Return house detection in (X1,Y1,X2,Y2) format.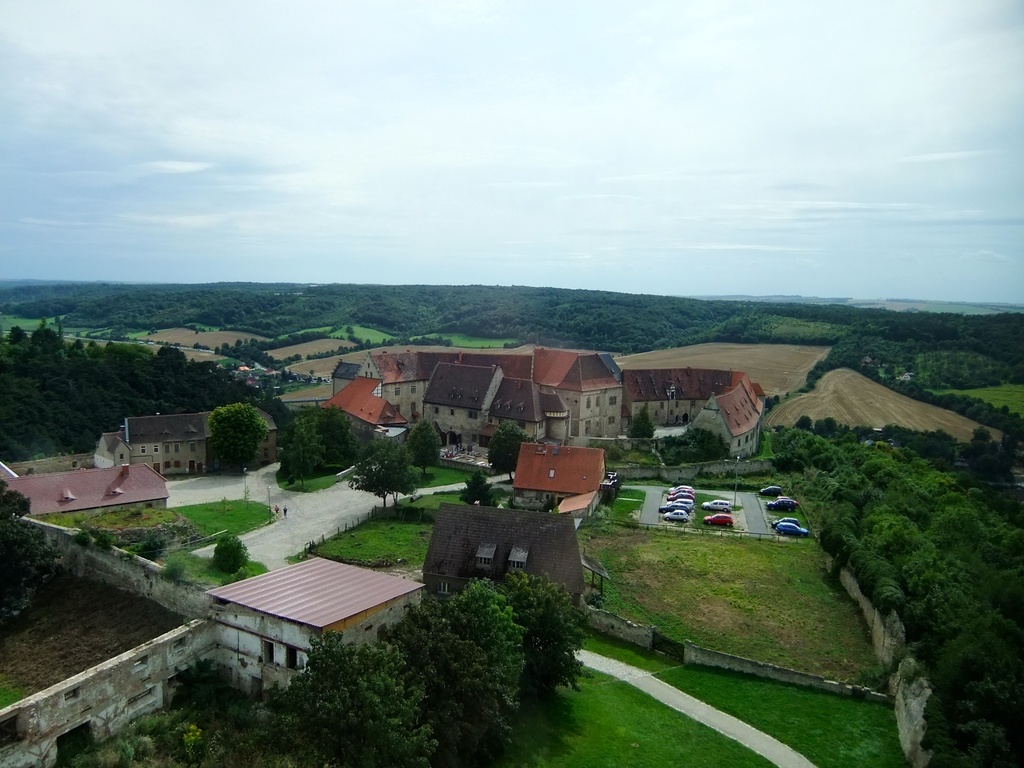
(92,409,215,468).
